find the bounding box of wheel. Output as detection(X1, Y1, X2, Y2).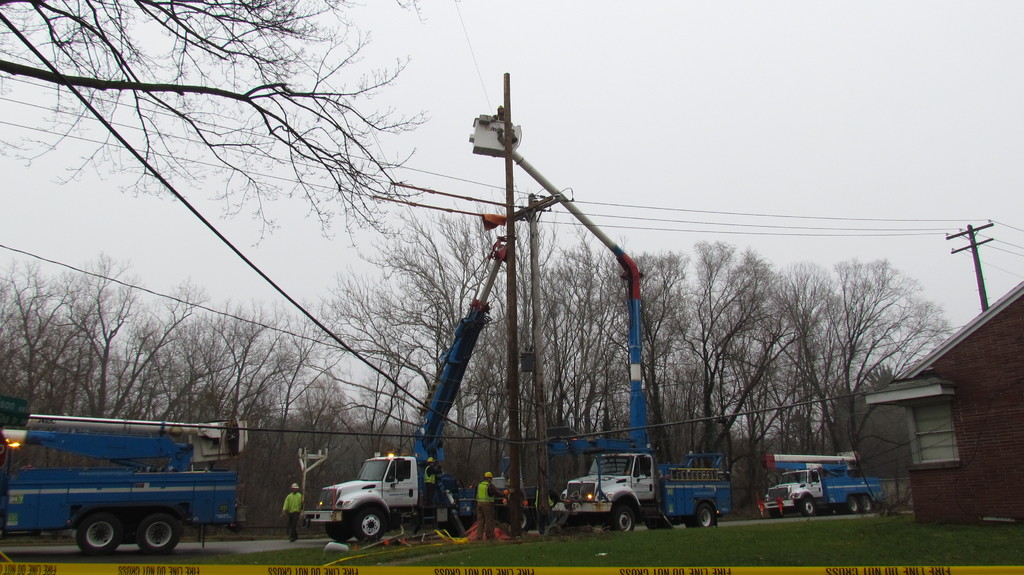
detection(135, 511, 181, 556).
